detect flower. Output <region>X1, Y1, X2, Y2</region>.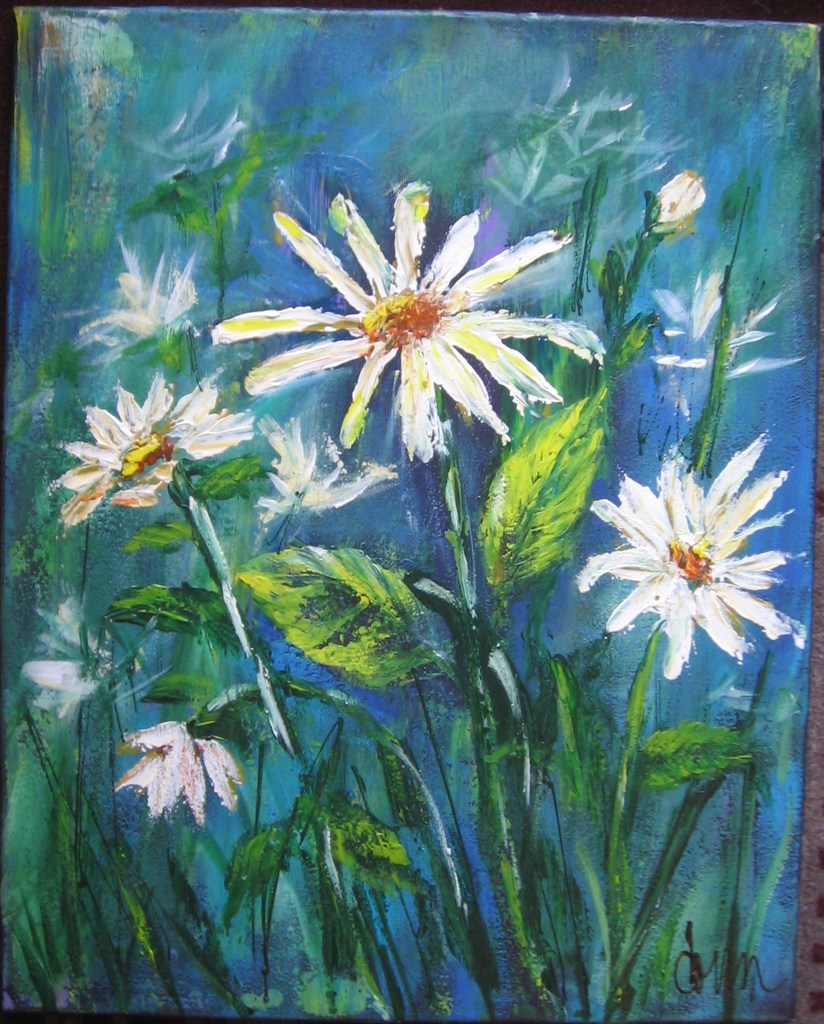
<region>56, 370, 264, 533</region>.
